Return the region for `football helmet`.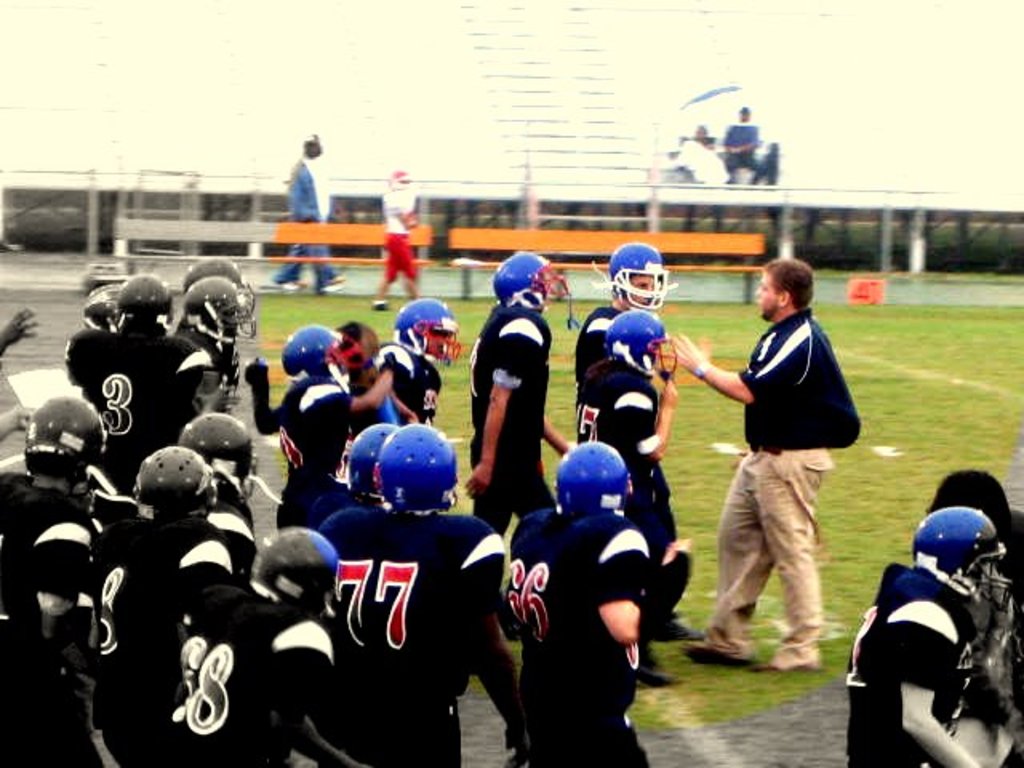
l=498, t=250, r=554, b=318.
